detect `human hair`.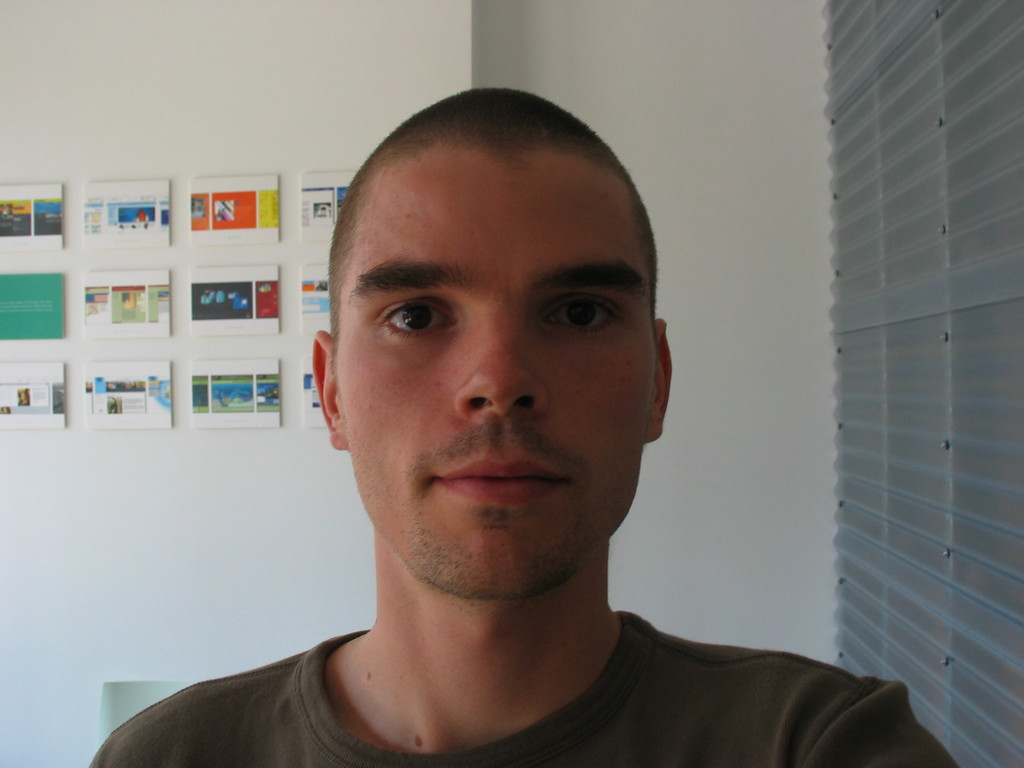
Detected at <bbox>307, 88, 651, 441</bbox>.
